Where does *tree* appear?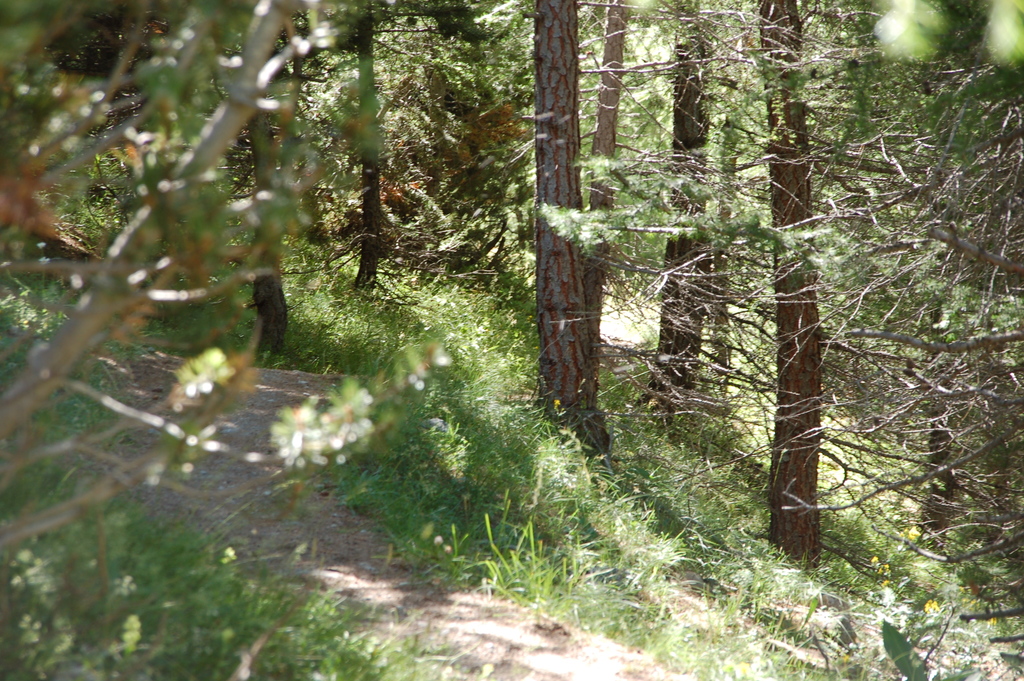
Appears at left=739, top=0, right=824, bottom=572.
